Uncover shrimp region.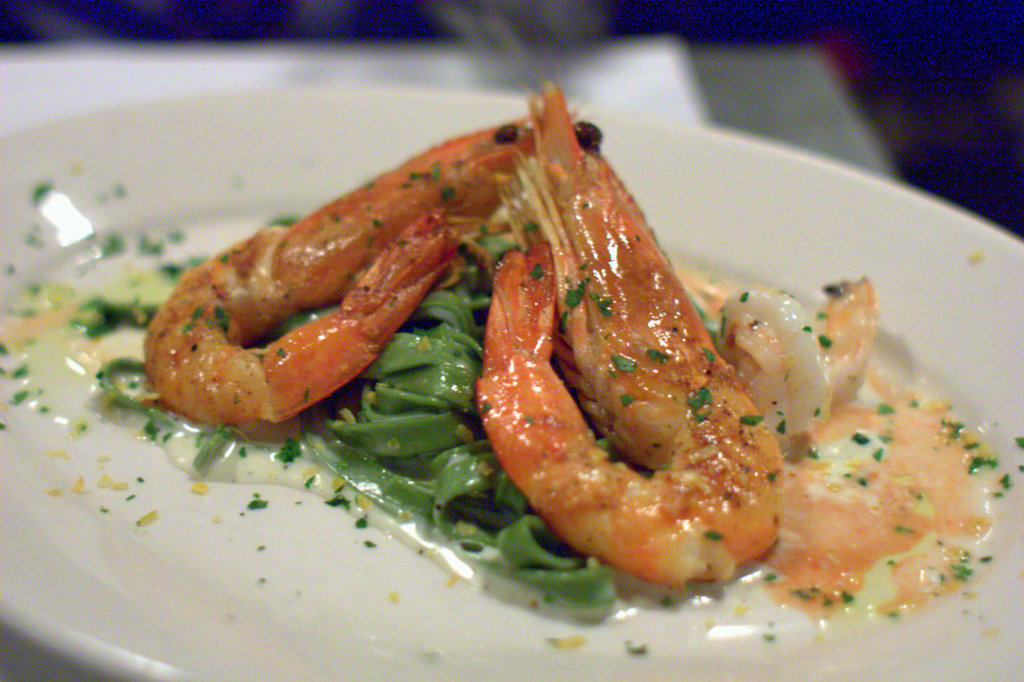
Uncovered: left=142, top=80, right=589, bottom=424.
